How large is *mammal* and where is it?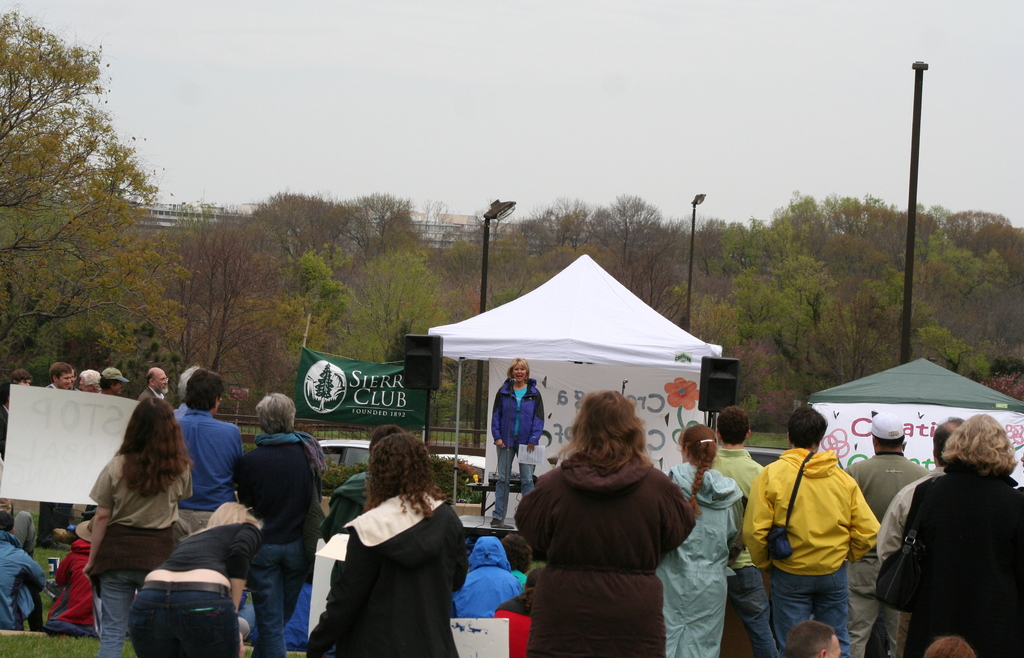
Bounding box: [95, 366, 129, 396].
